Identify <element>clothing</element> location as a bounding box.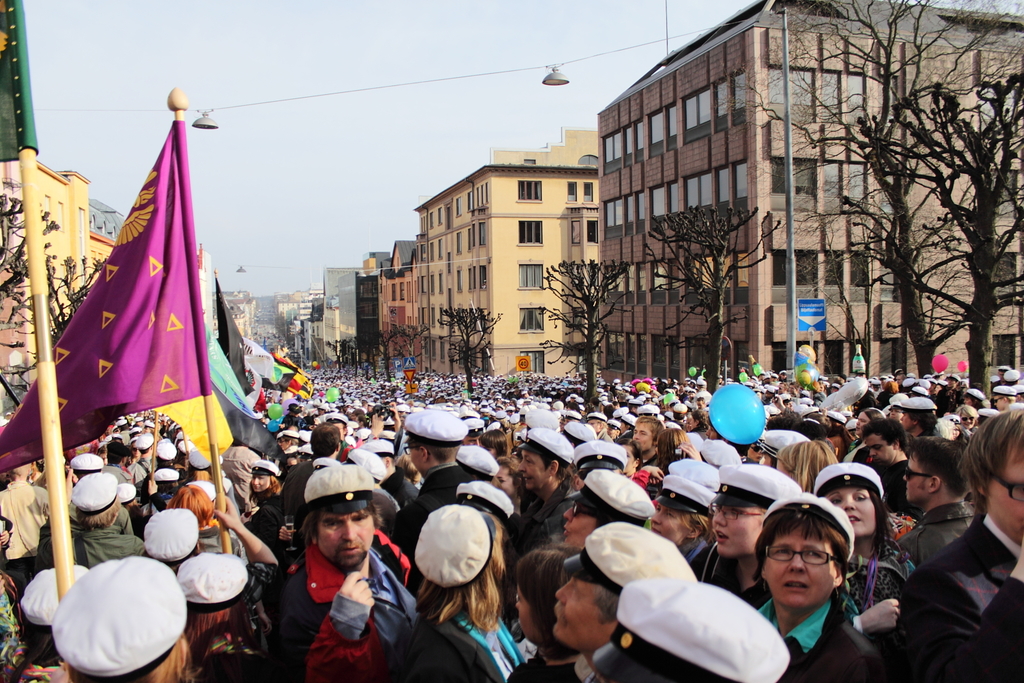
BBox(892, 501, 973, 570).
